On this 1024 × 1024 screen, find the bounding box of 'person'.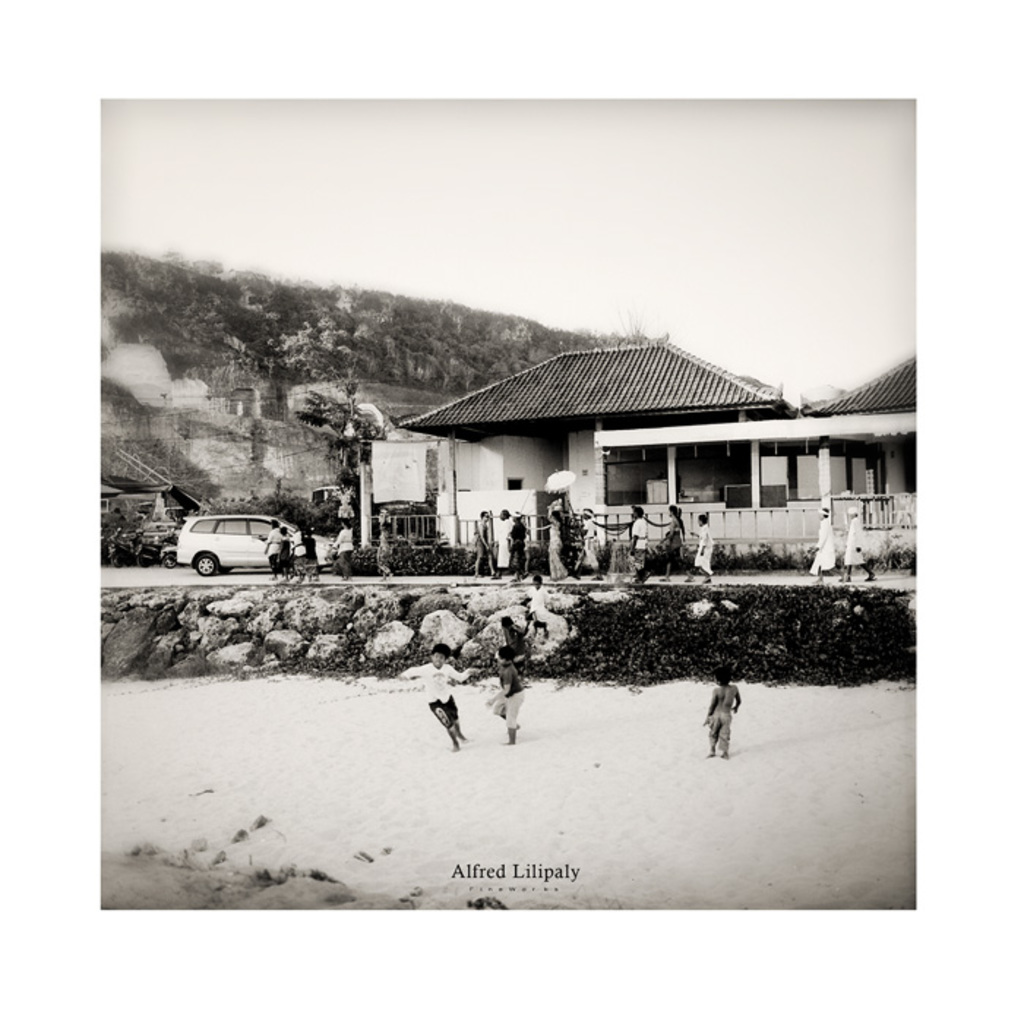
Bounding box: pyautogui.locateOnScreen(470, 508, 502, 578).
